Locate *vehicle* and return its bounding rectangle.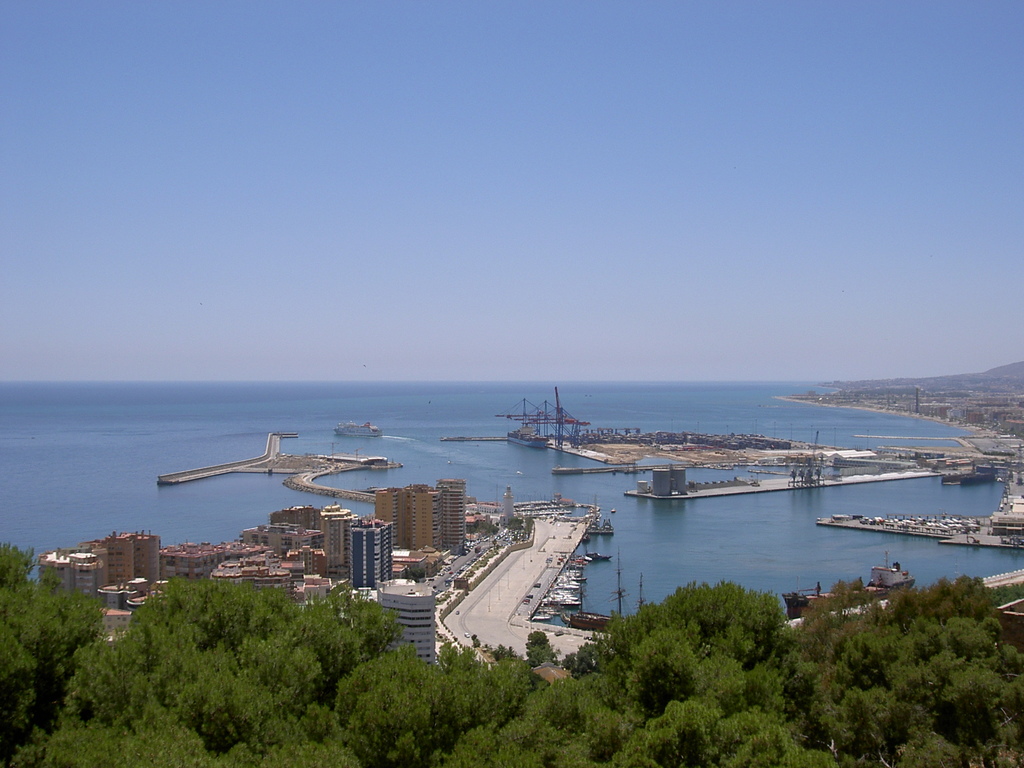
[x1=776, y1=564, x2=920, y2=627].
